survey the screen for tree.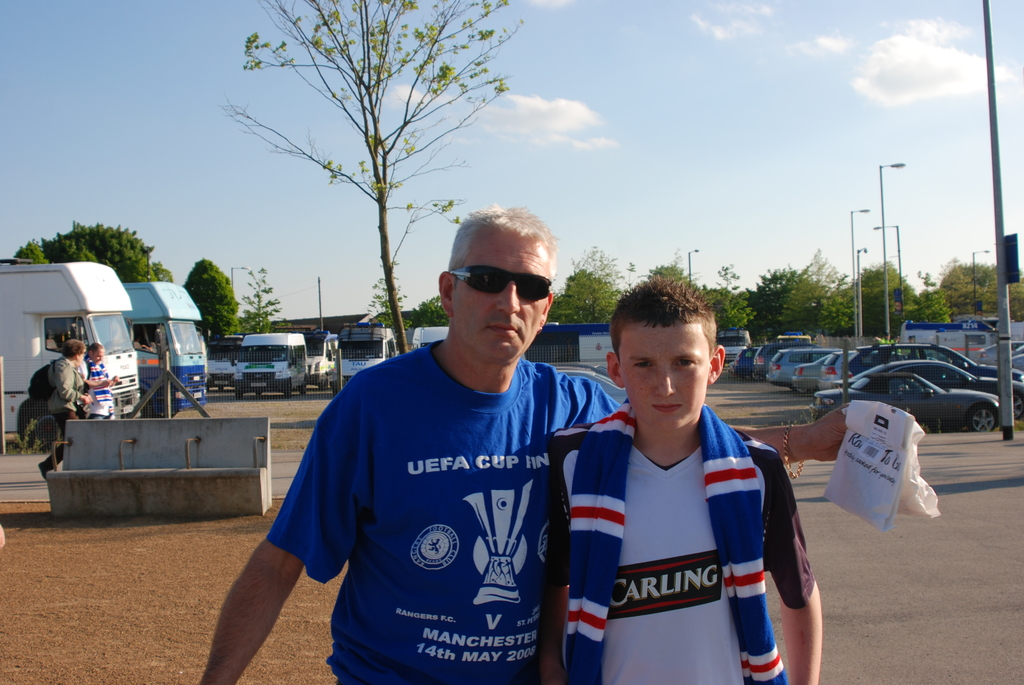
Survey found: (572, 248, 633, 289).
